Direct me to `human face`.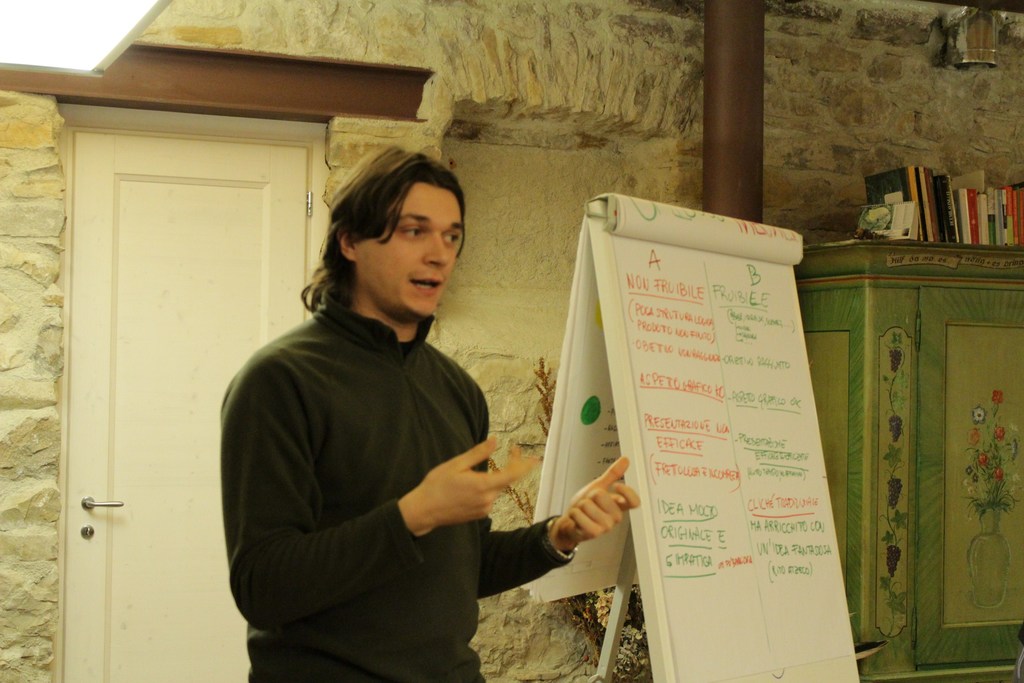
Direction: <bbox>356, 178, 461, 321</bbox>.
